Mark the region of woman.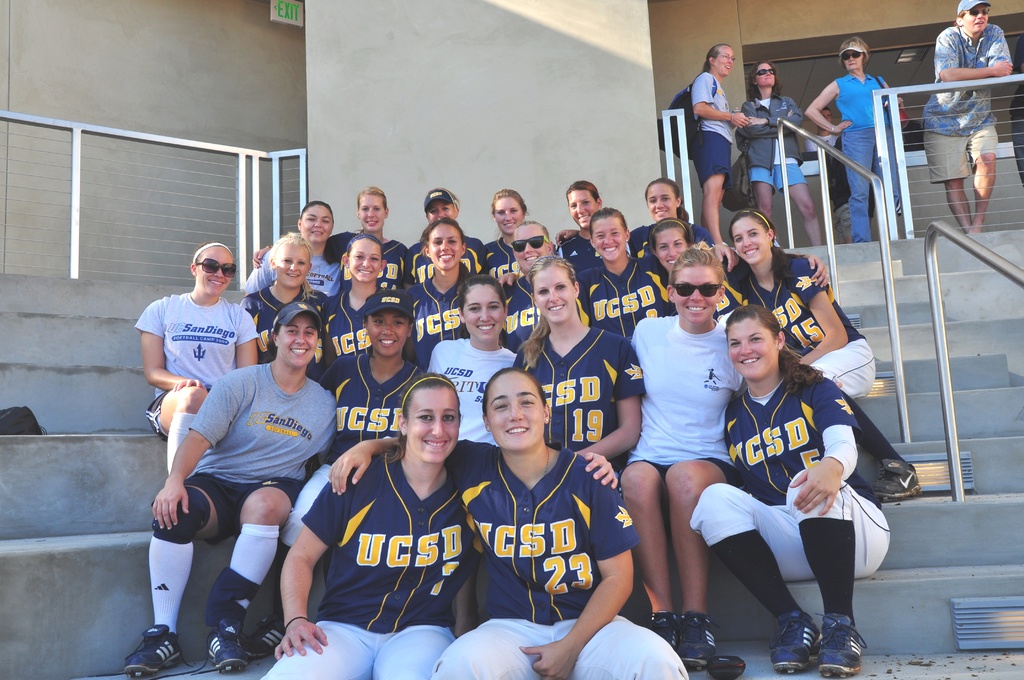
Region: 311 224 408 382.
